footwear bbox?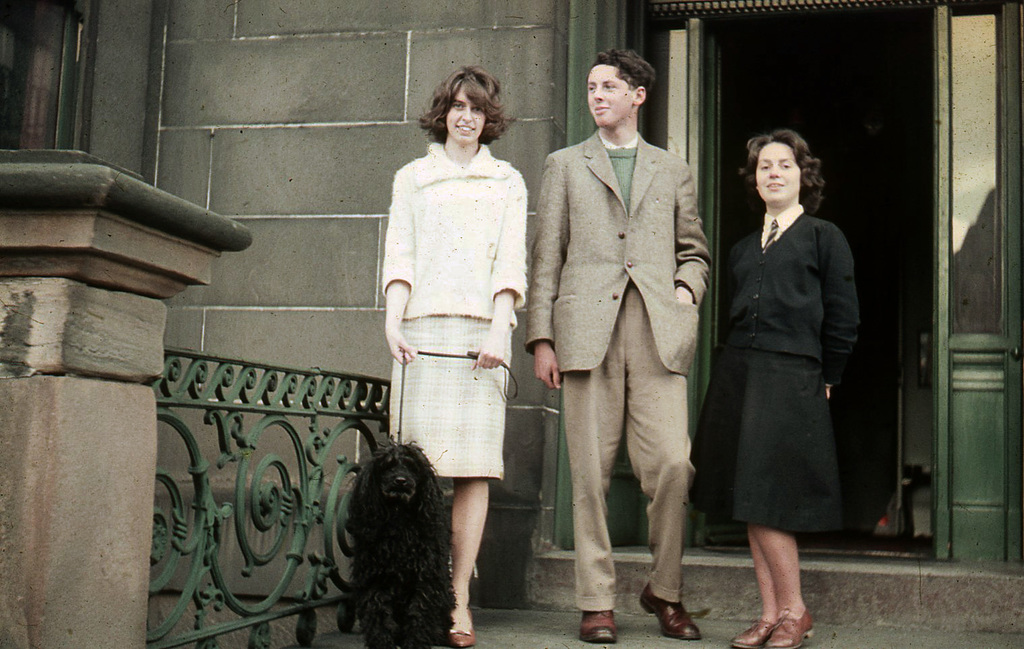
locate(646, 571, 708, 642)
